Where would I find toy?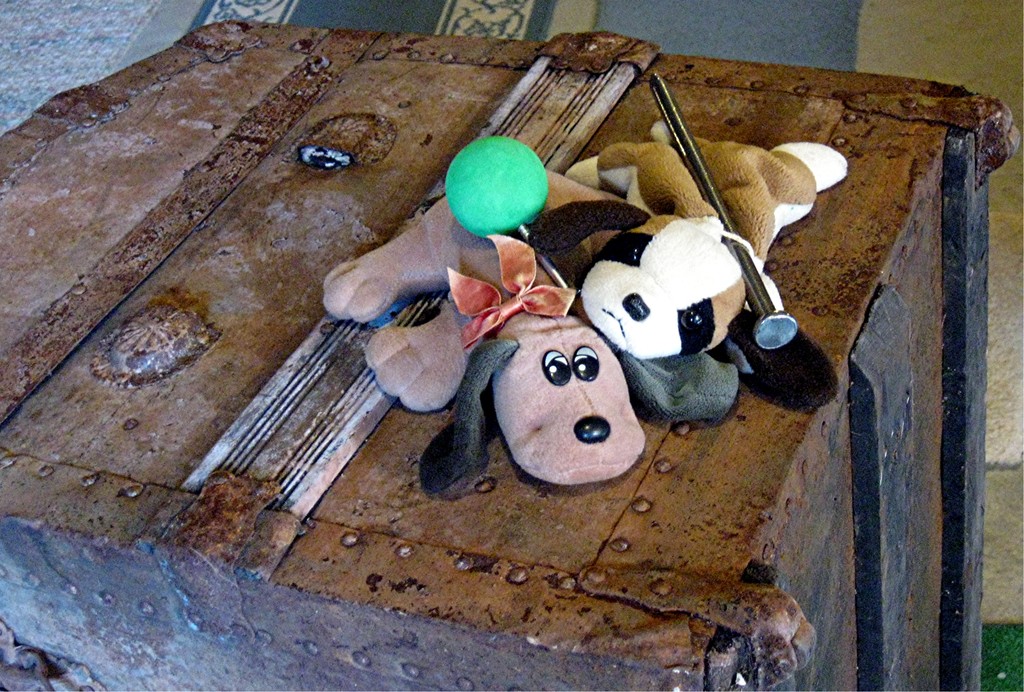
At x1=319, y1=136, x2=740, y2=501.
